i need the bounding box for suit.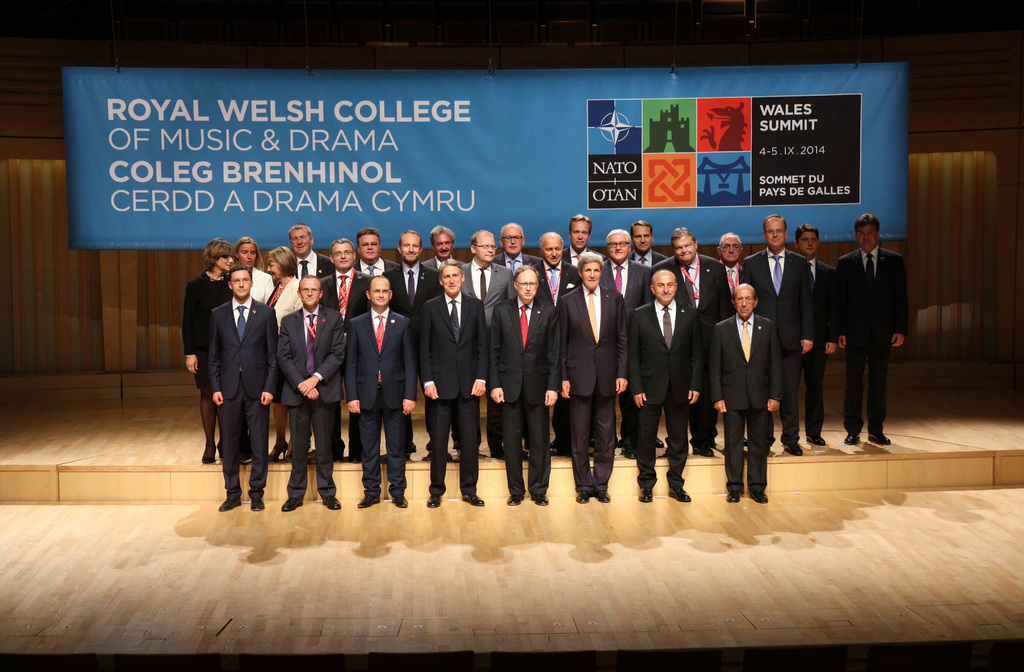
Here it is: (left=327, top=269, right=376, bottom=446).
